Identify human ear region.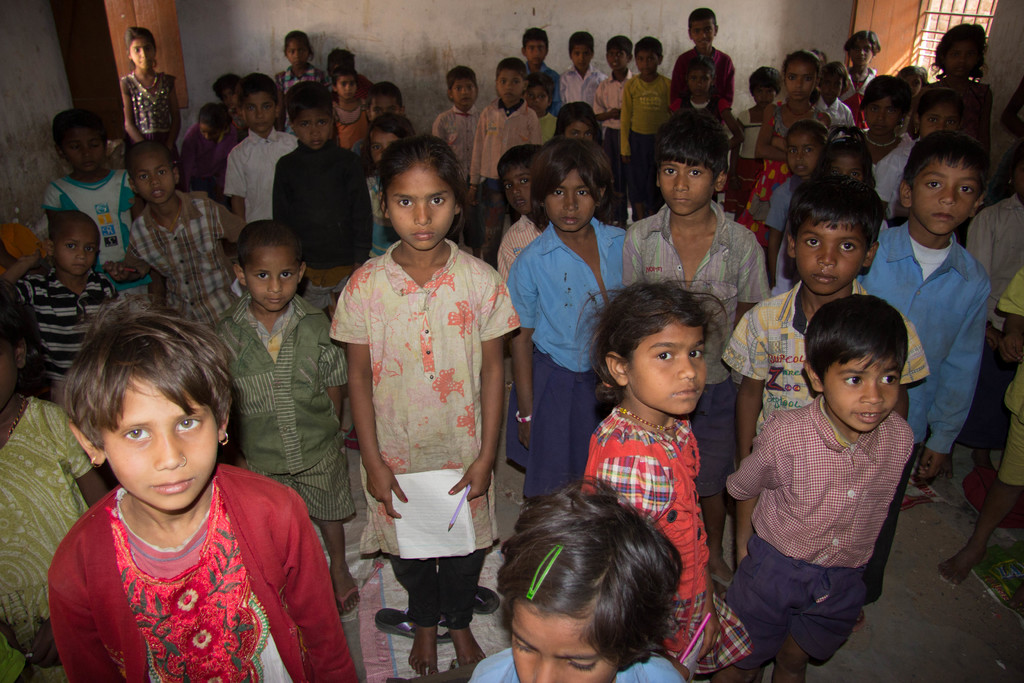
Region: [900,182,911,206].
